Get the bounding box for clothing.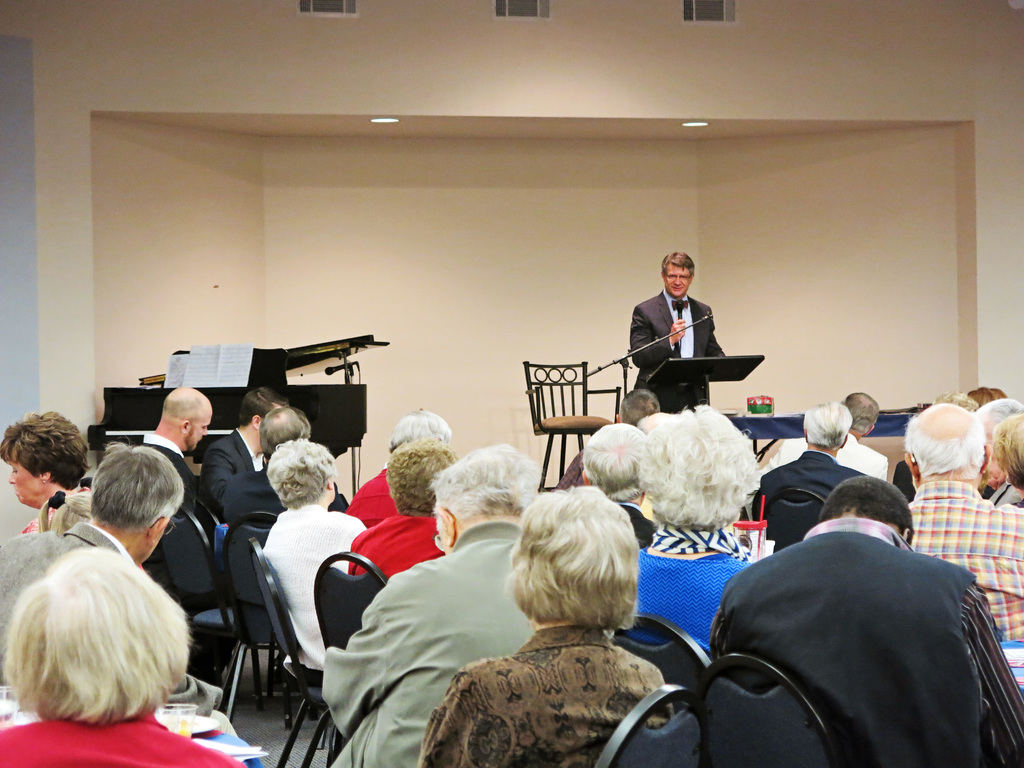
rect(255, 501, 369, 675).
